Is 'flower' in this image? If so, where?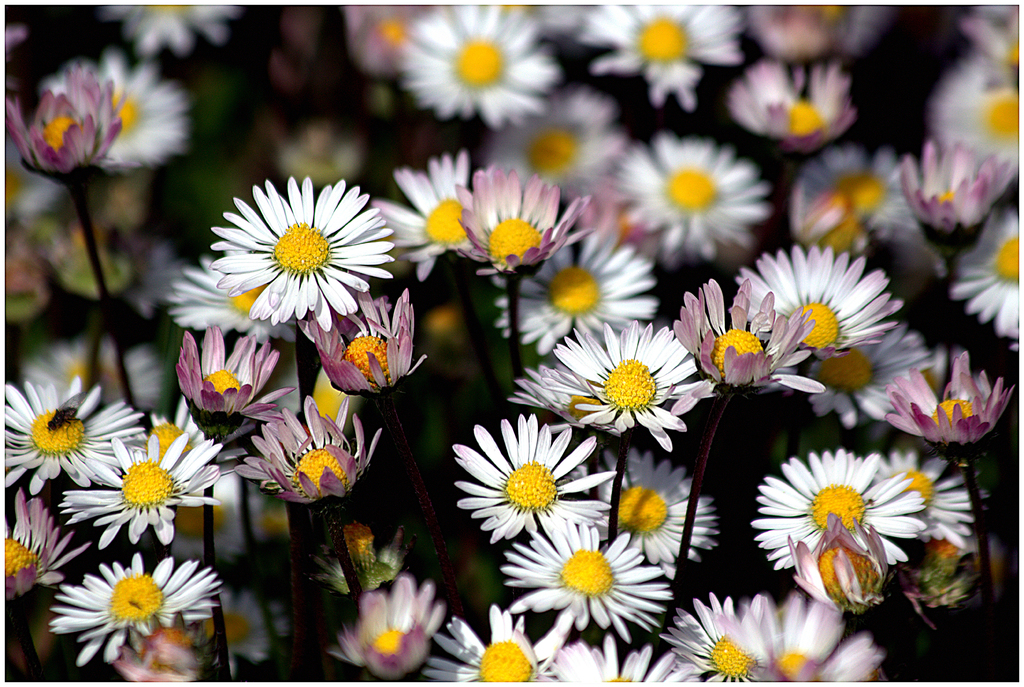
Yes, at {"x1": 478, "y1": 86, "x2": 630, "y2": 216}.
